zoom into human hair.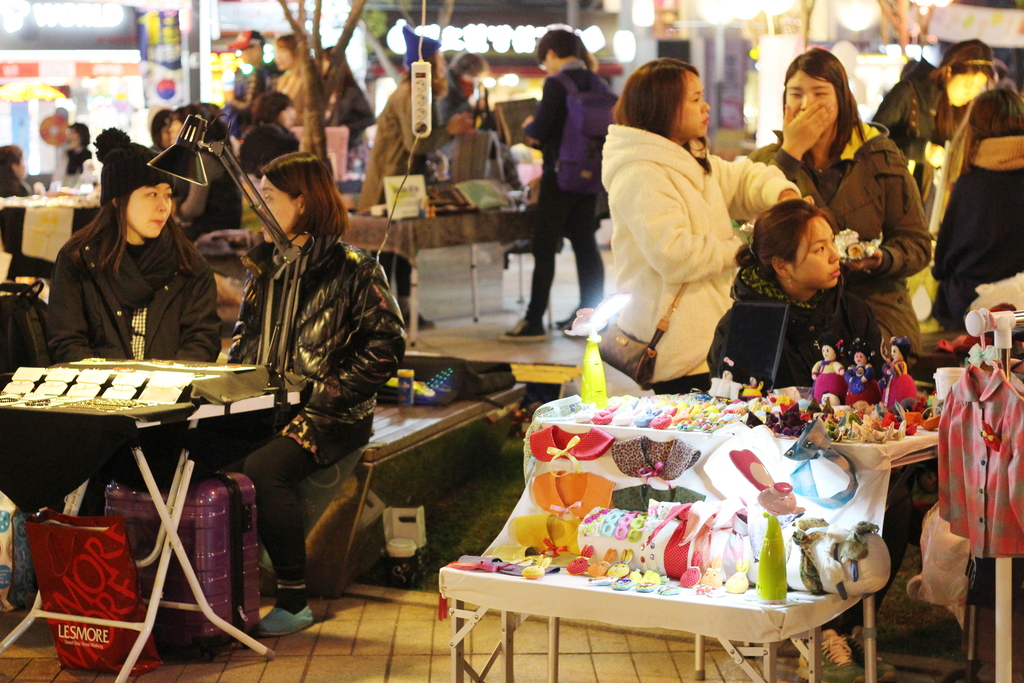
Zoom target: [612,62,697,145].
